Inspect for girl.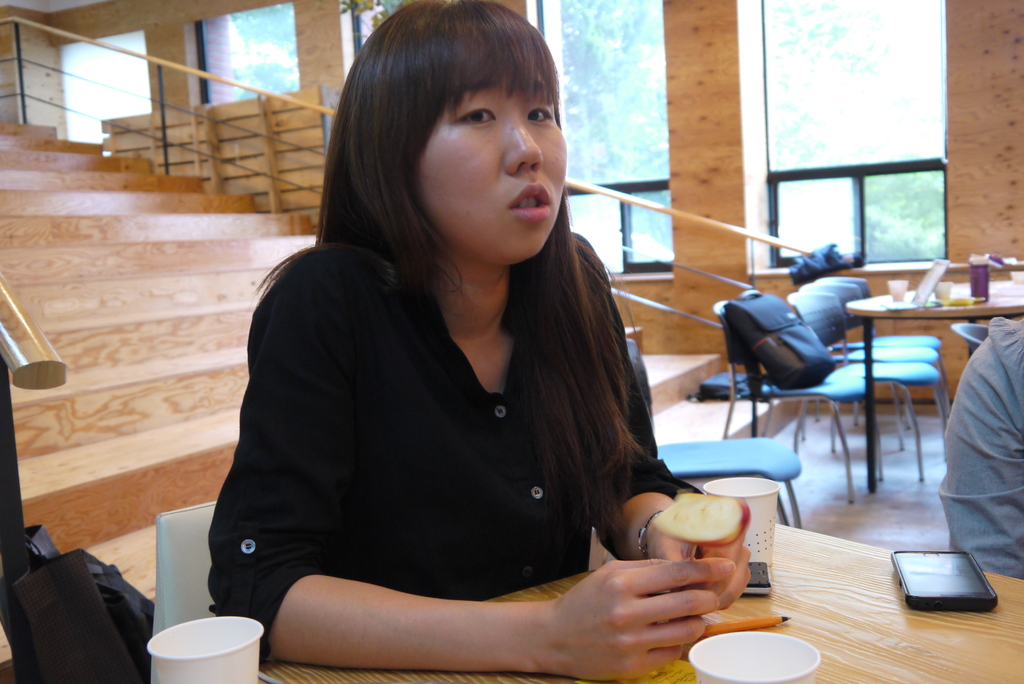
Inspection: rect(208, 0, 751, 683).
